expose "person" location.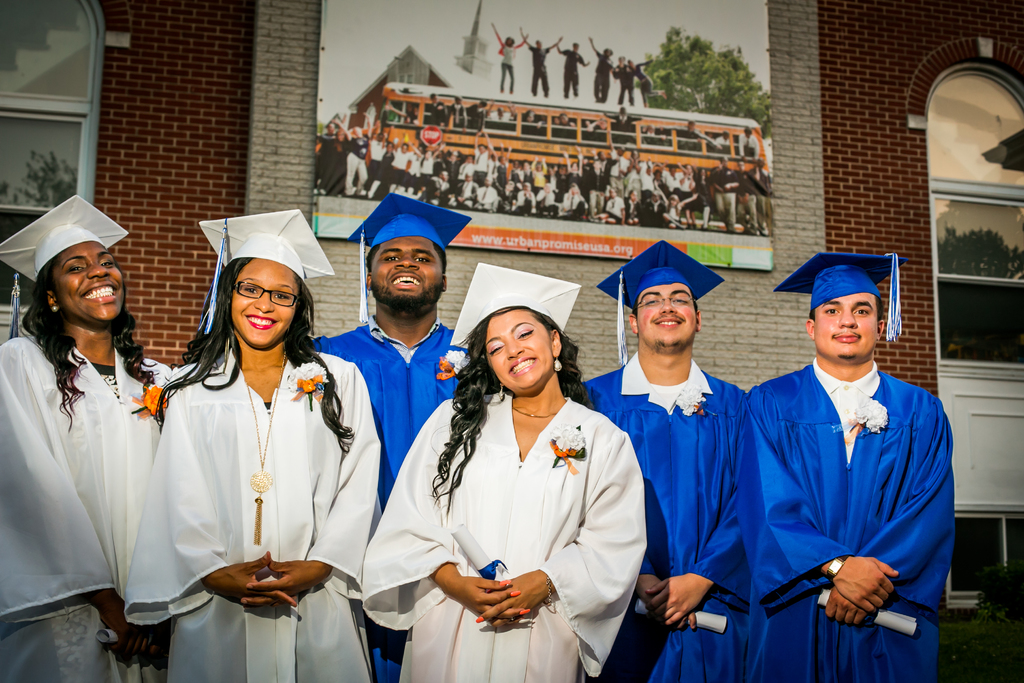
Exposed at <bbox>727, 245, 958, 671</bbox>.
